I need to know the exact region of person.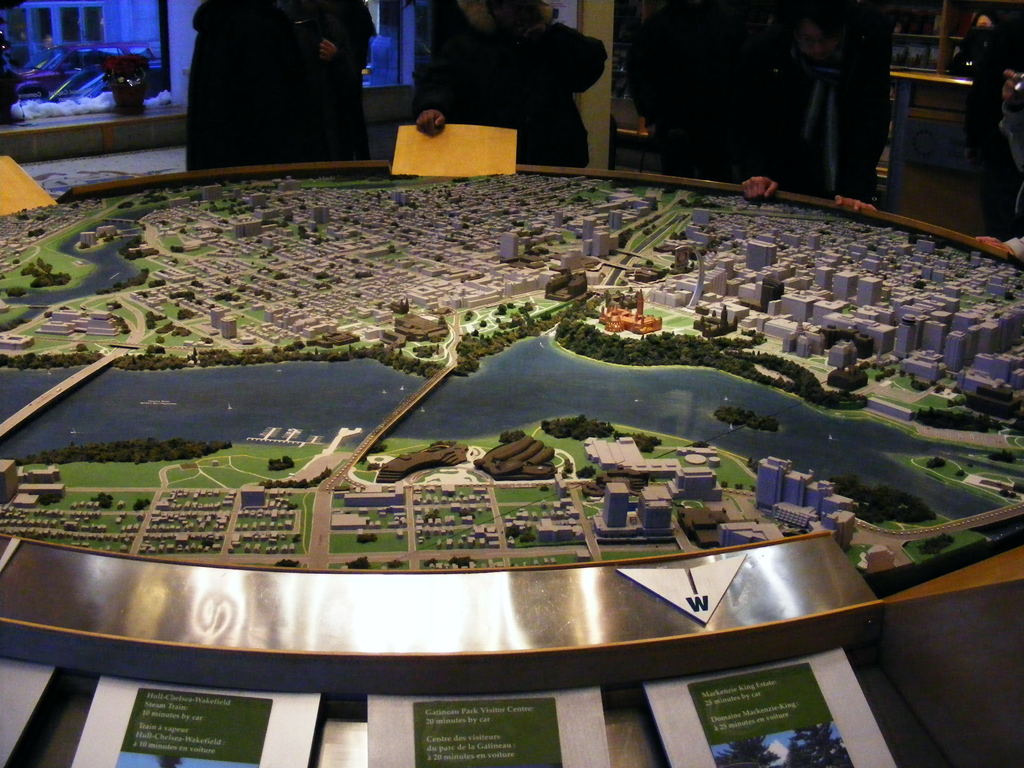
Region: x1=399, y1=0, x2=609, y2=164.
